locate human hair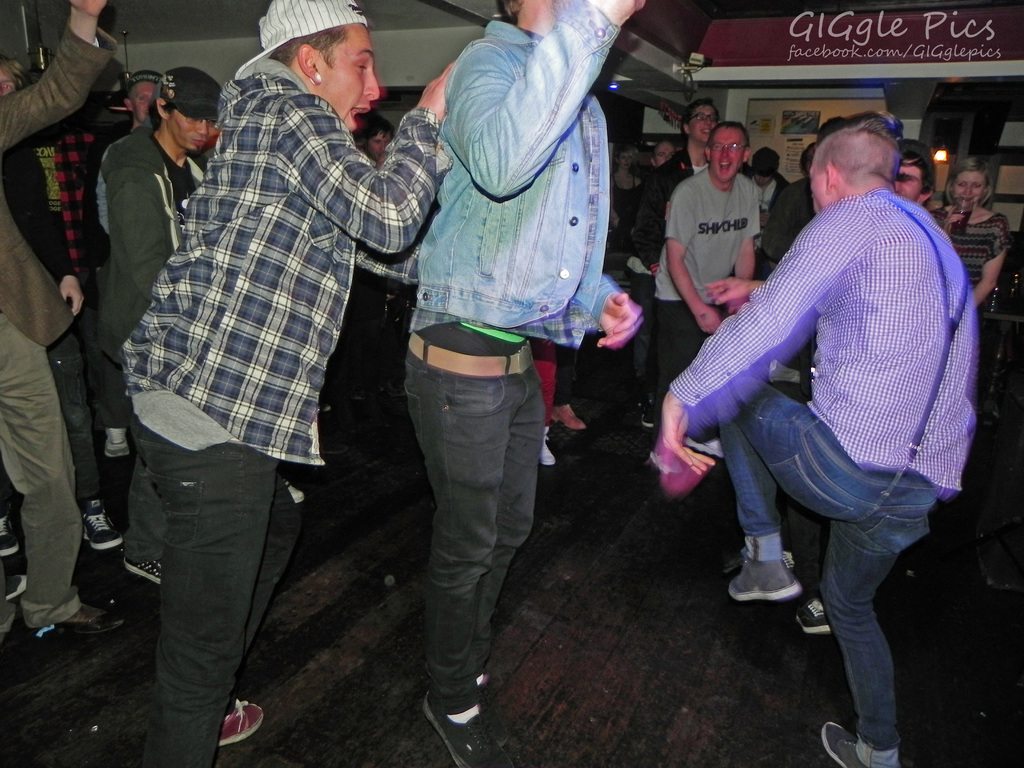
349,111,394,158
